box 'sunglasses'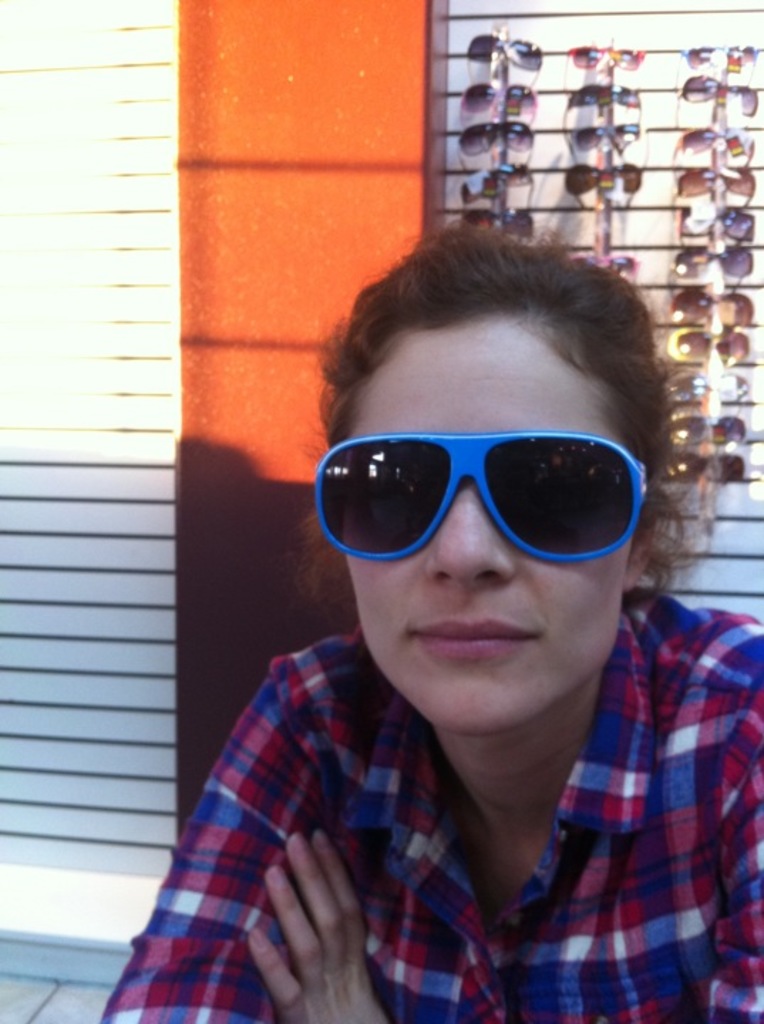
314,432,646,560
